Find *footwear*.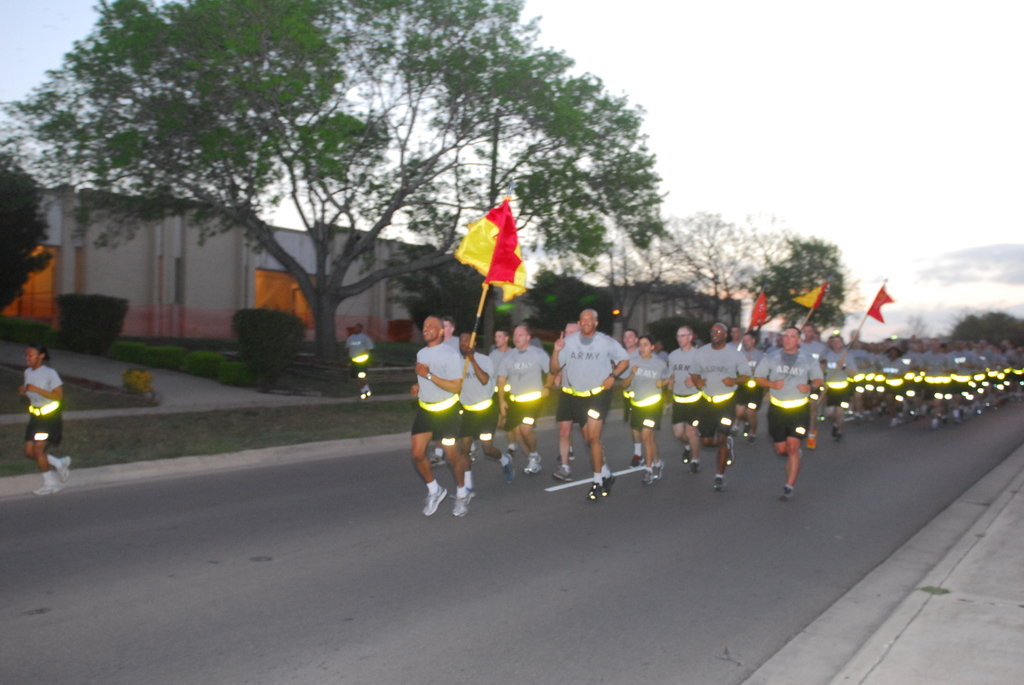
<bbox>785, 485, 791, 501</bbox>.
